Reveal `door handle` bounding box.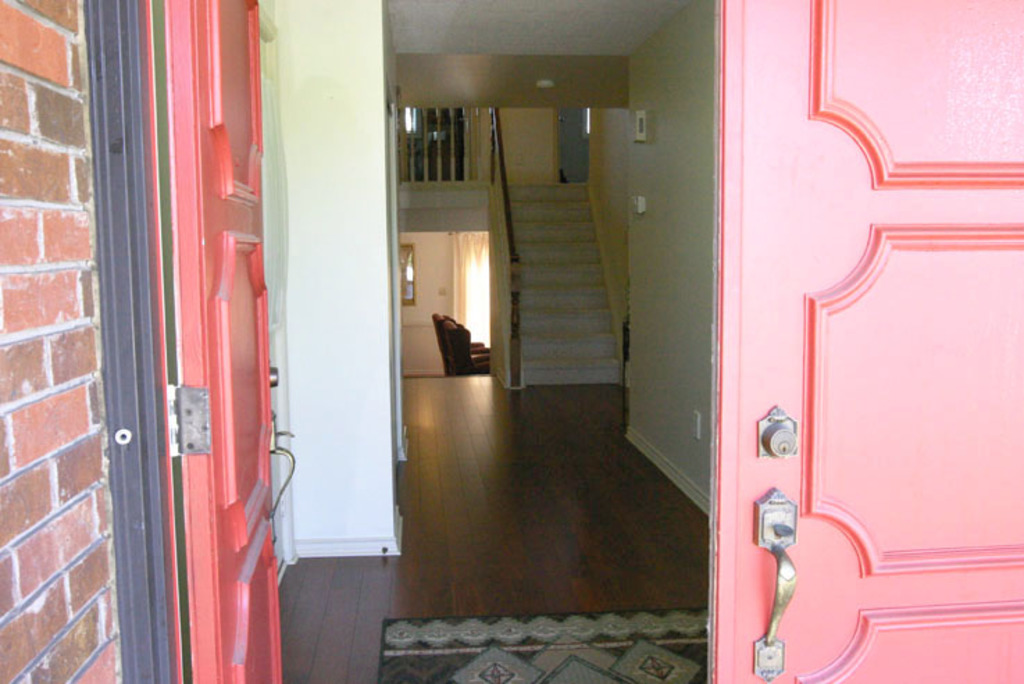
Revealed: box=[263, 367, 276, 391].
